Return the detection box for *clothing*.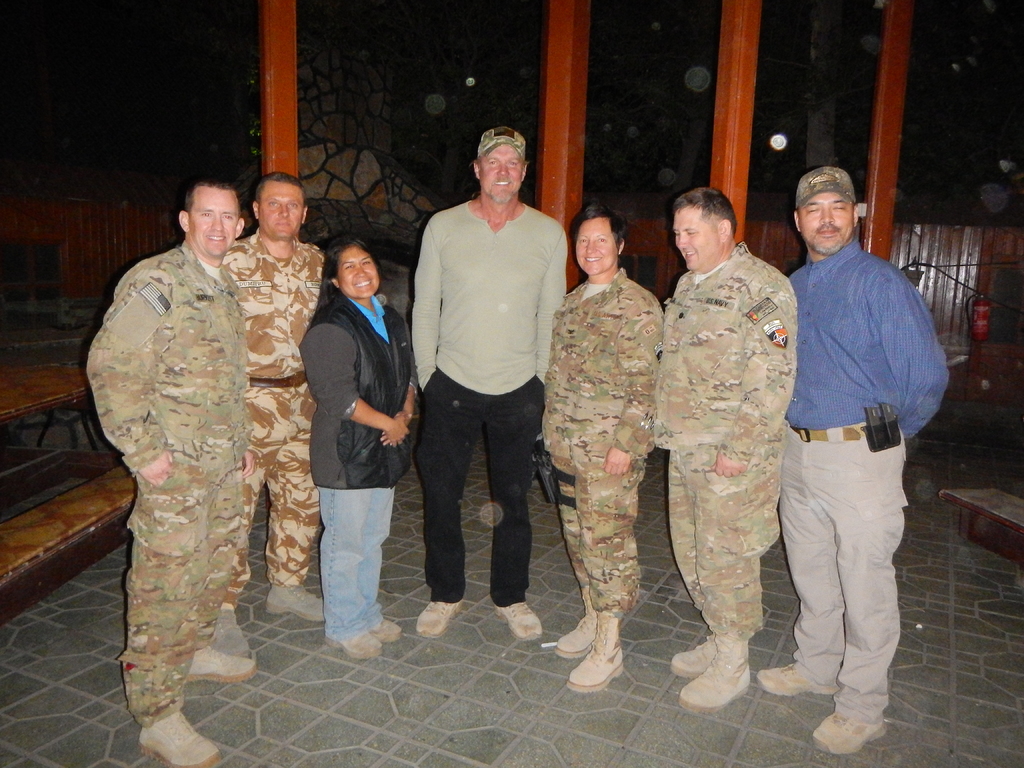
407/195/552/602.
